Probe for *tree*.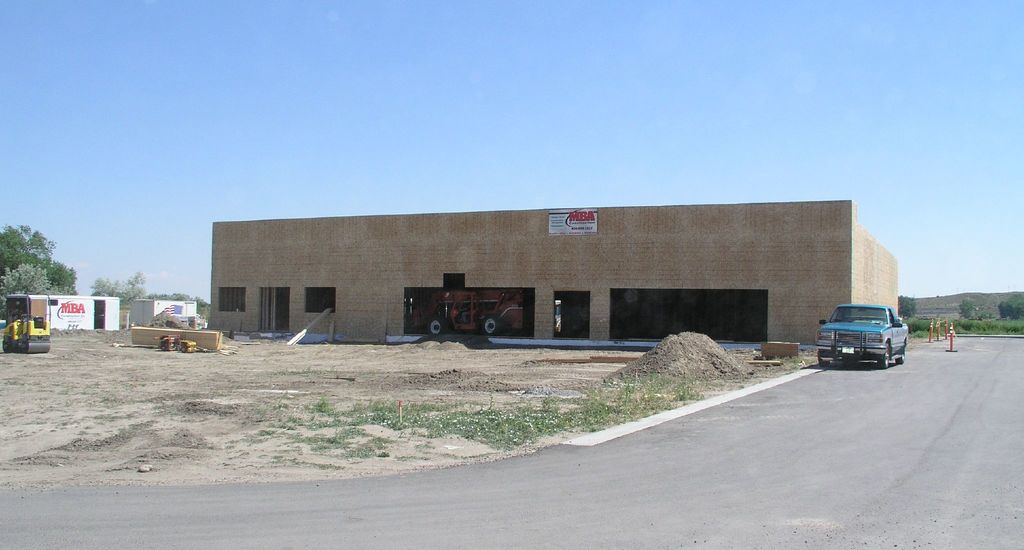
Probe result: bbox(149, 294, 210, 319).
